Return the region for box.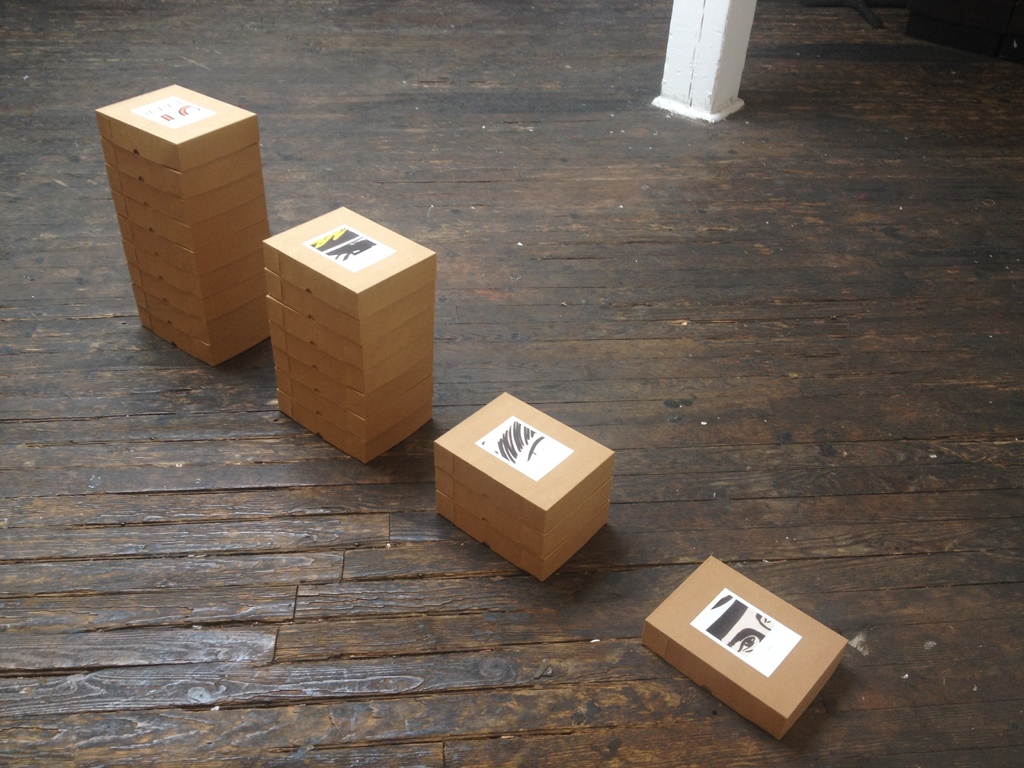
select_region(638, 557, 849, 742).
